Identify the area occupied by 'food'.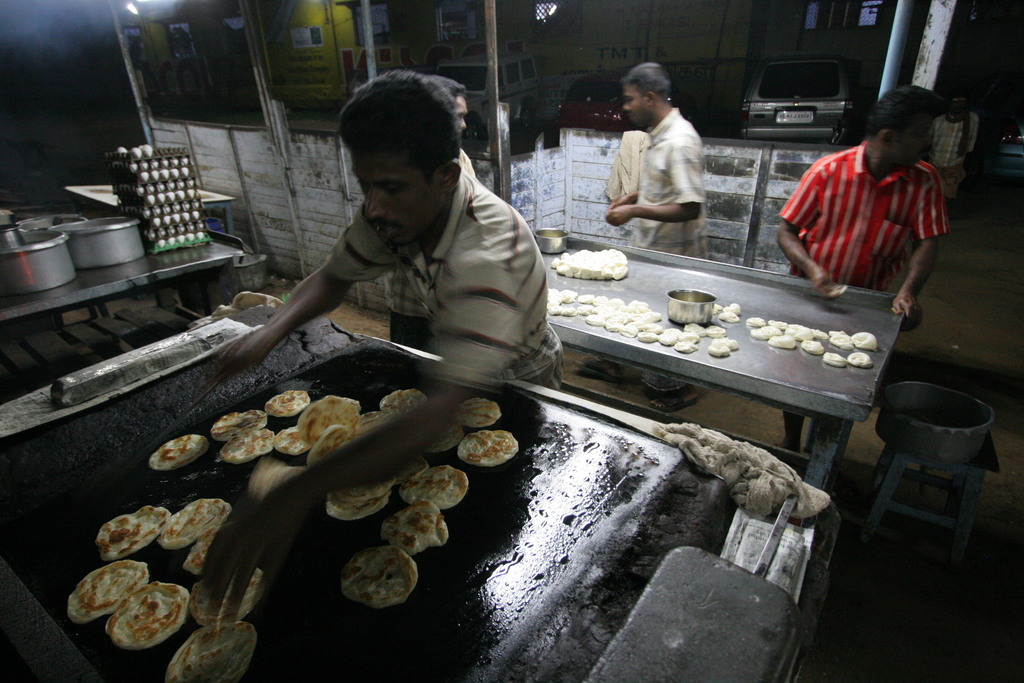
Area: {"x1": 458, "y1": 428, "x2": 518, "y2": 469}.
